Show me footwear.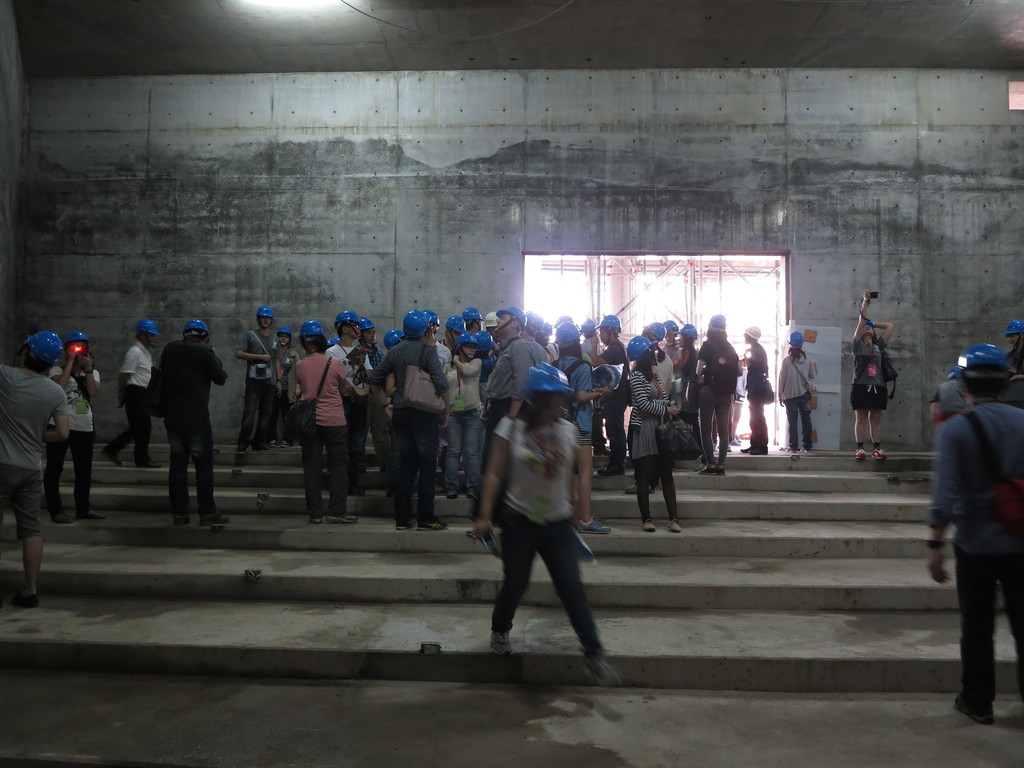
footwear is here: (x1=396, y1=518, x2=412, y2=532).
